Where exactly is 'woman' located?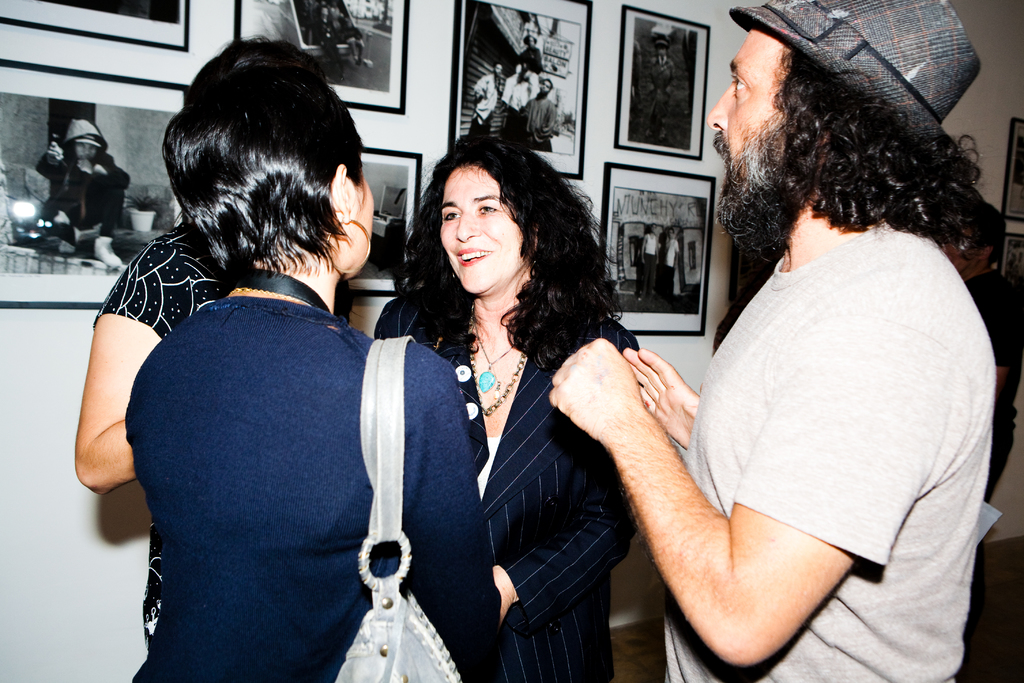
Its bounding box is <box>69,35,380,648</box>.
